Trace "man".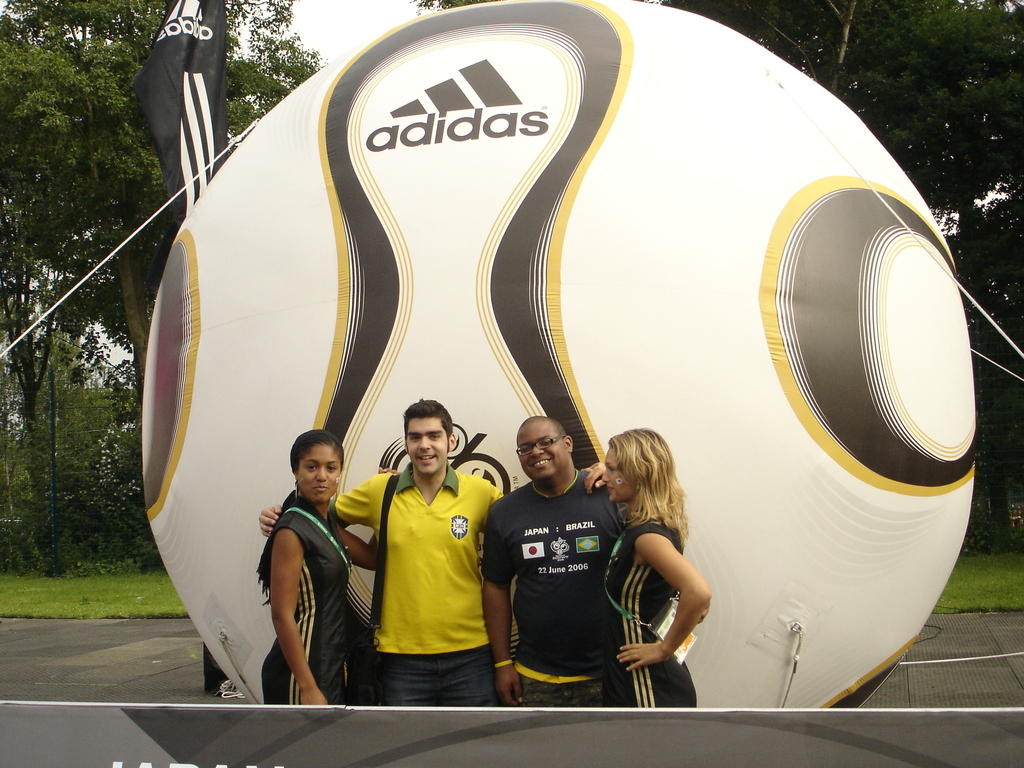
Traced to <bbox>258, 398, 508, 709</bbox>.
